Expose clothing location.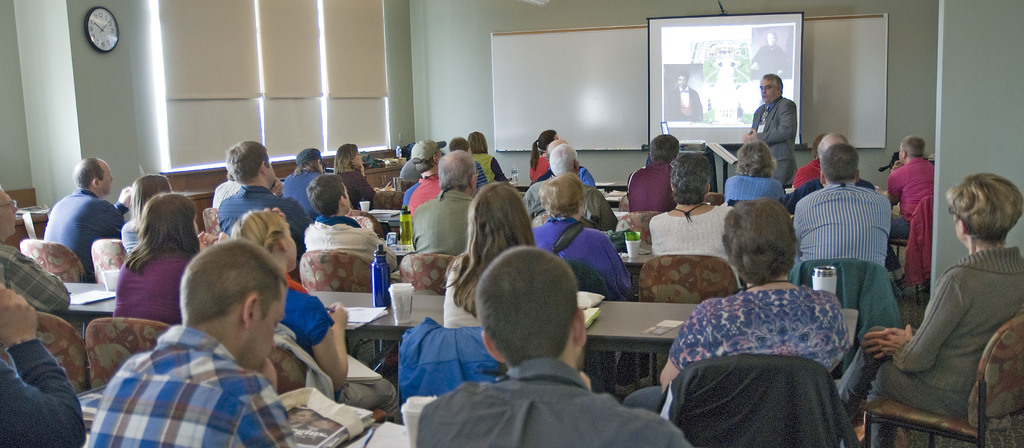
Exposed at [0,238,71,308].
